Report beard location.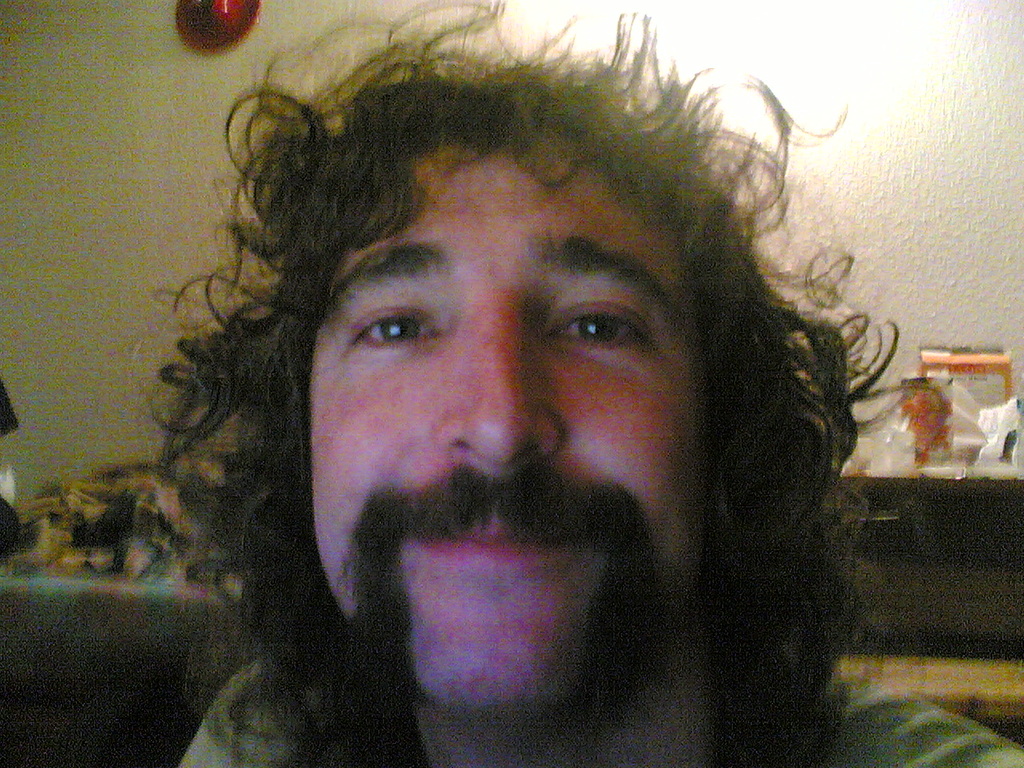
Report: box=[325, 496, 690, 702].
